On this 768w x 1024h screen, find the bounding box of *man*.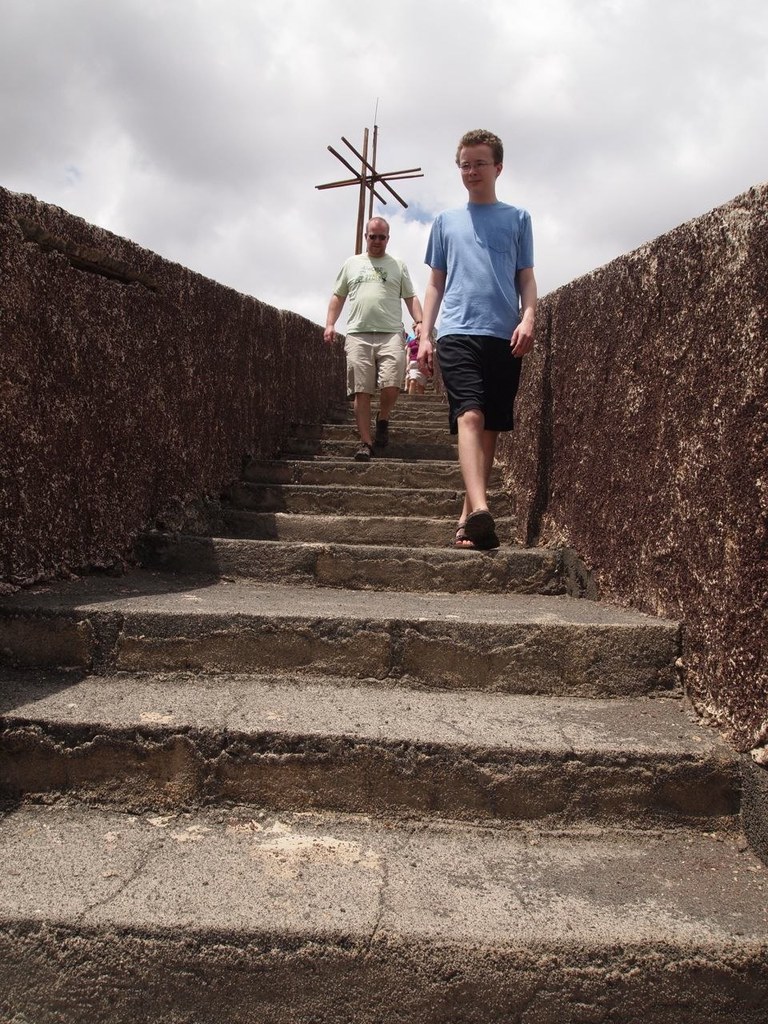
Bounding box: left=314, top=209, right=431, bottom=458.
